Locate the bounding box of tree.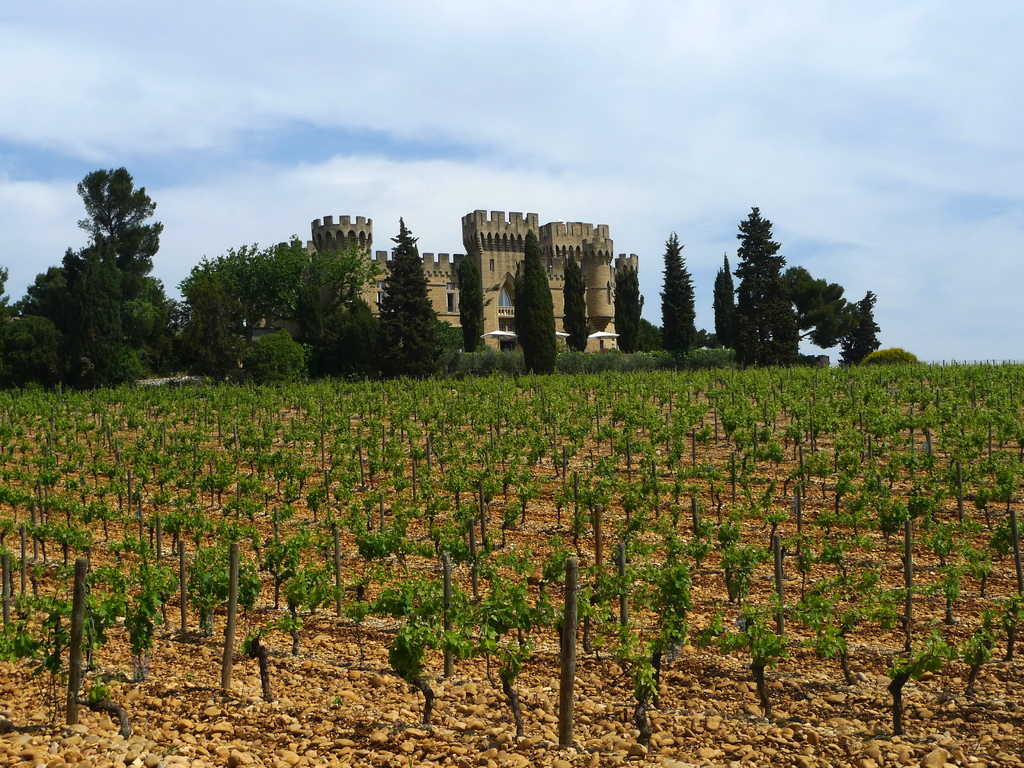
Bounding box: select_region(881, 340, 924, 367).
